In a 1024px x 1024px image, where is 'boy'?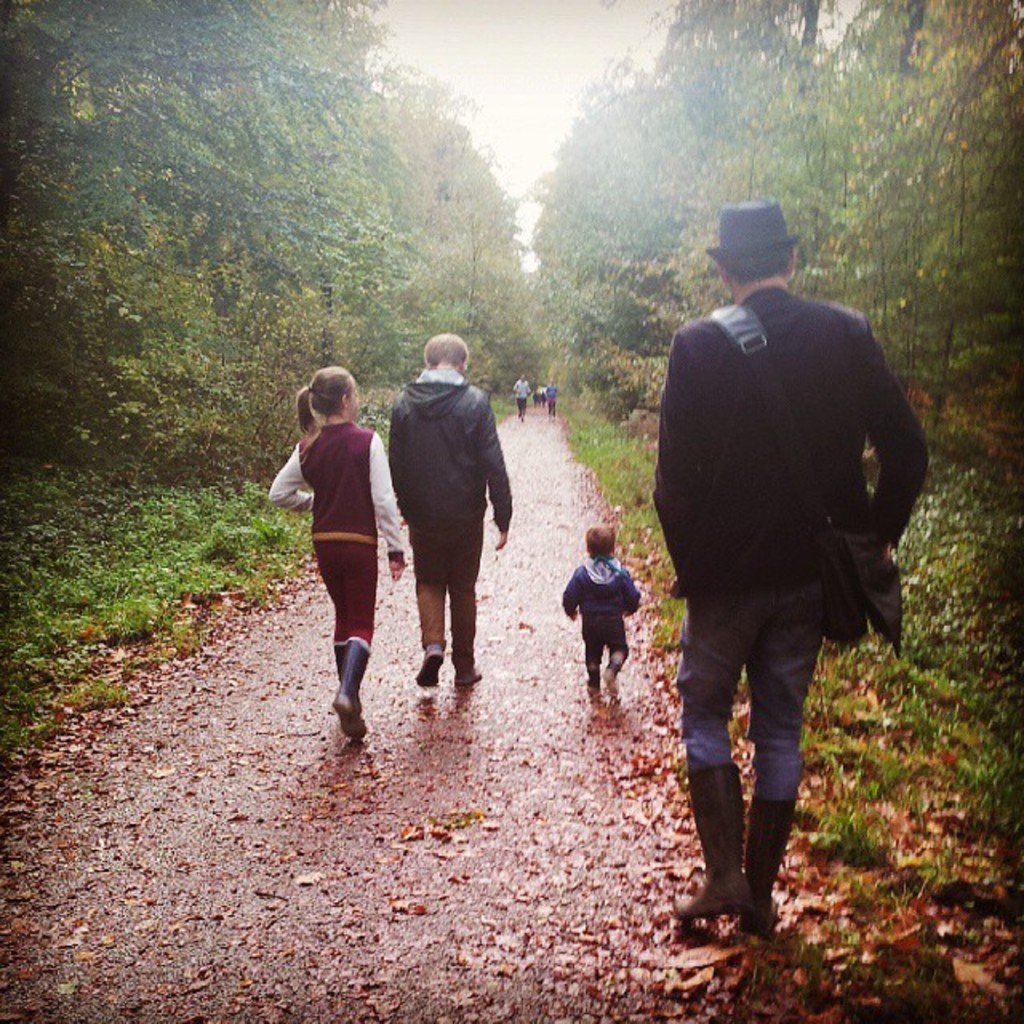
(562,523,642,699).
